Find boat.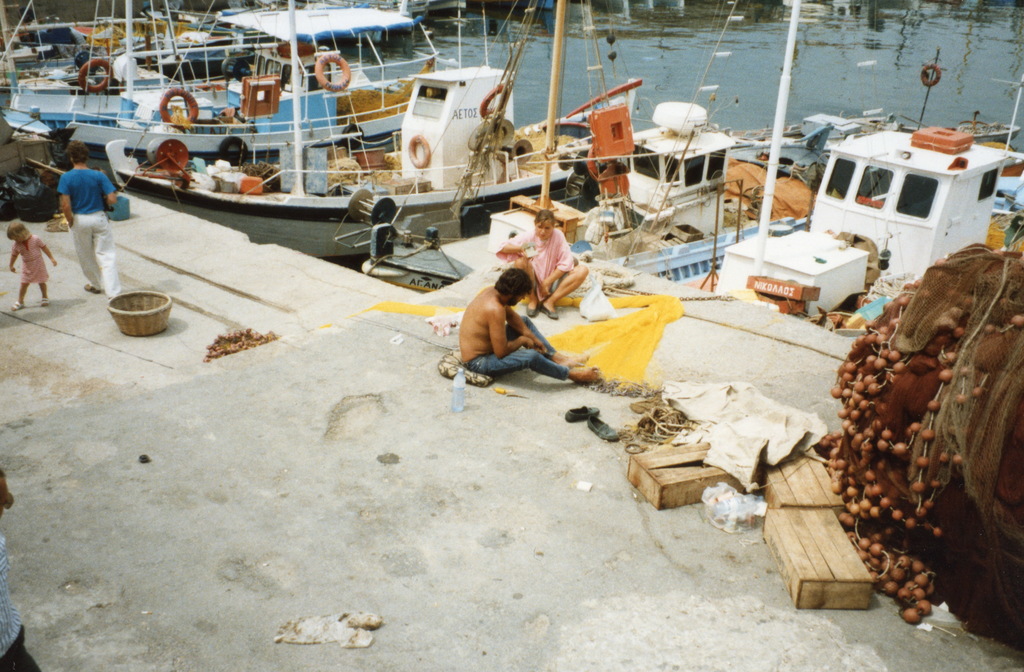
Rect(0, 0, 206, 90).
